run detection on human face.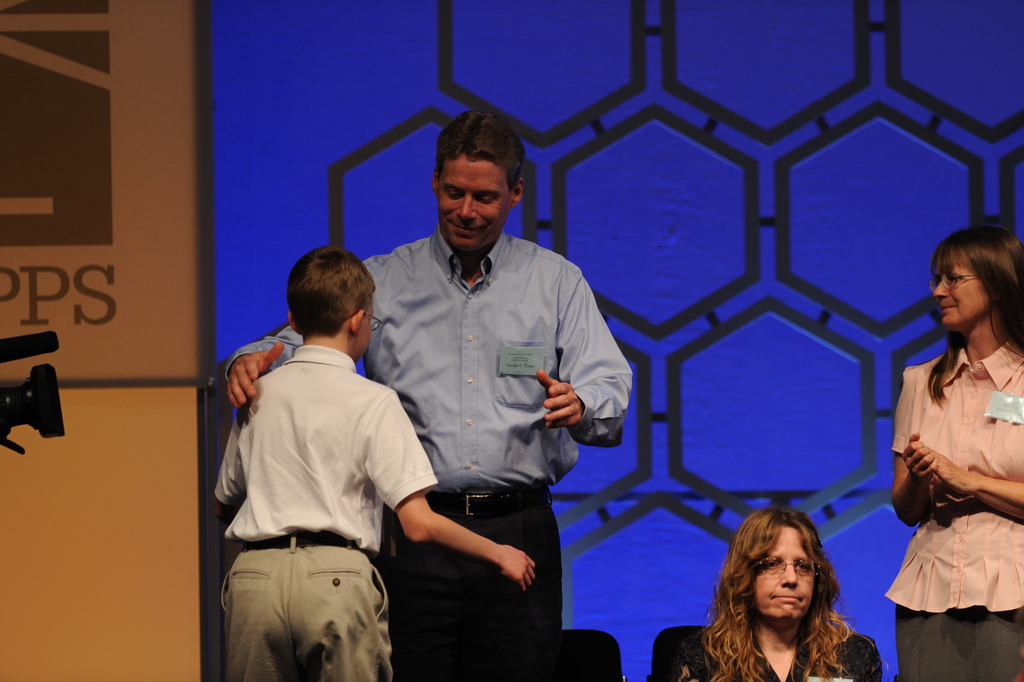
Result: x1=747 y1=521 x2=821 y2=614.
